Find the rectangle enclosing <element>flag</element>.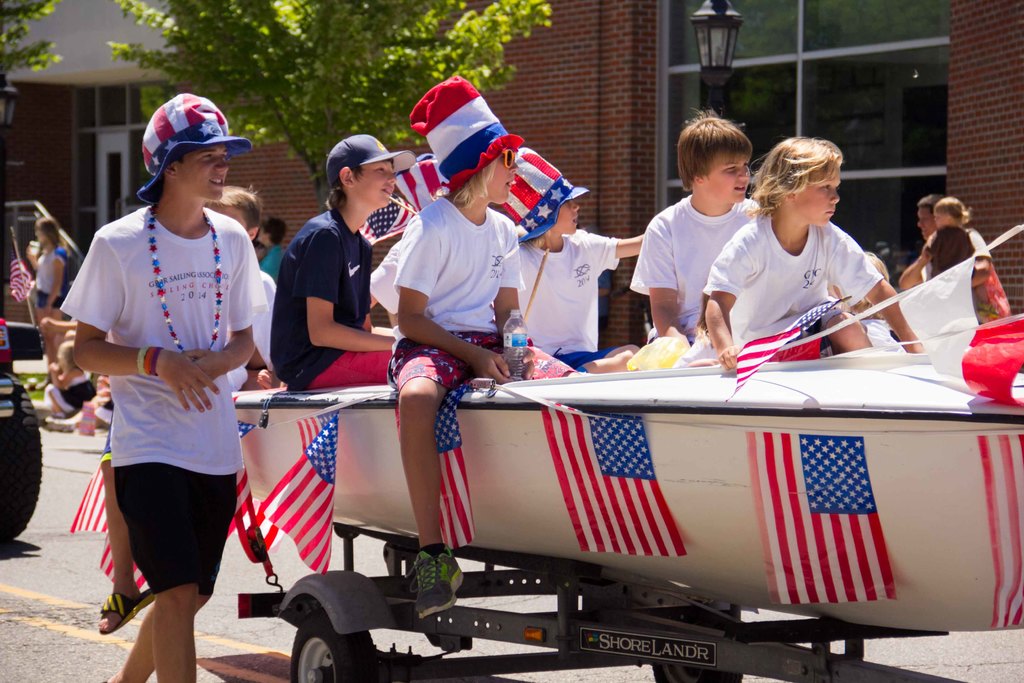
region(91, 418, 244, 600).
